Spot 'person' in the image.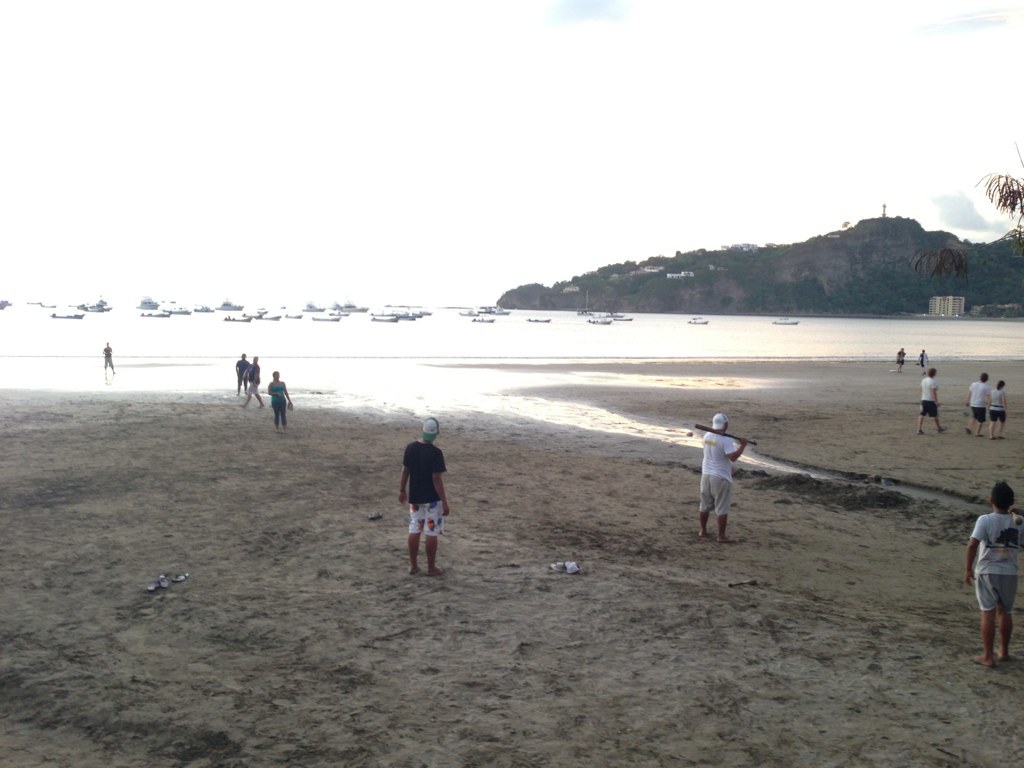
'person' found at left=915, top=367, right=947, bottom=439.
